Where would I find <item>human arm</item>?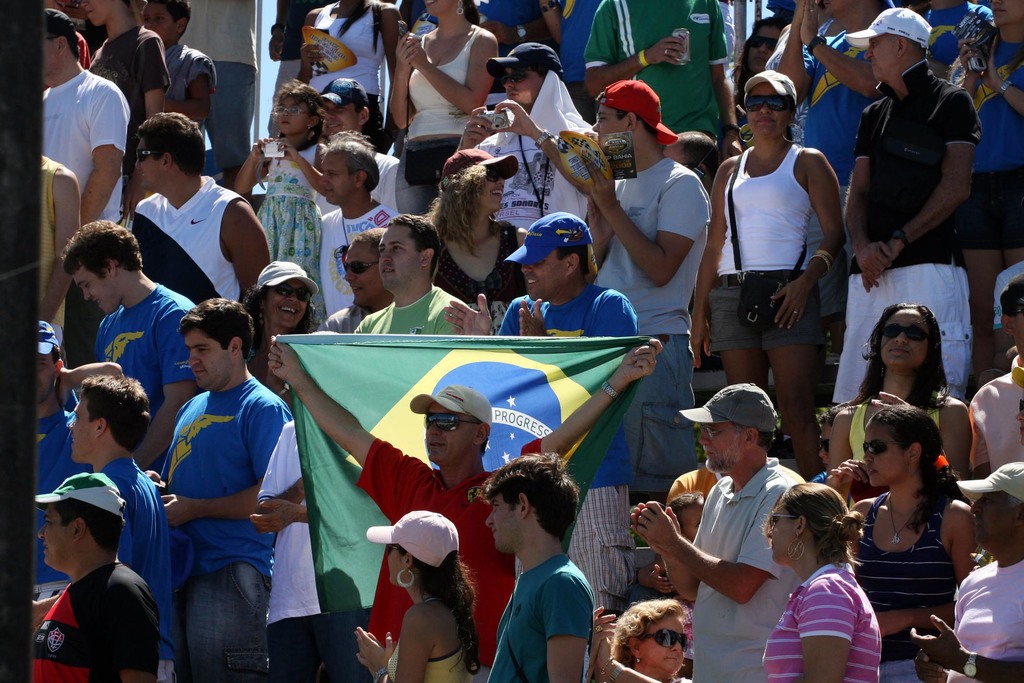
At pyautogui.locateOnScreen(537, 0, 567, 46).
